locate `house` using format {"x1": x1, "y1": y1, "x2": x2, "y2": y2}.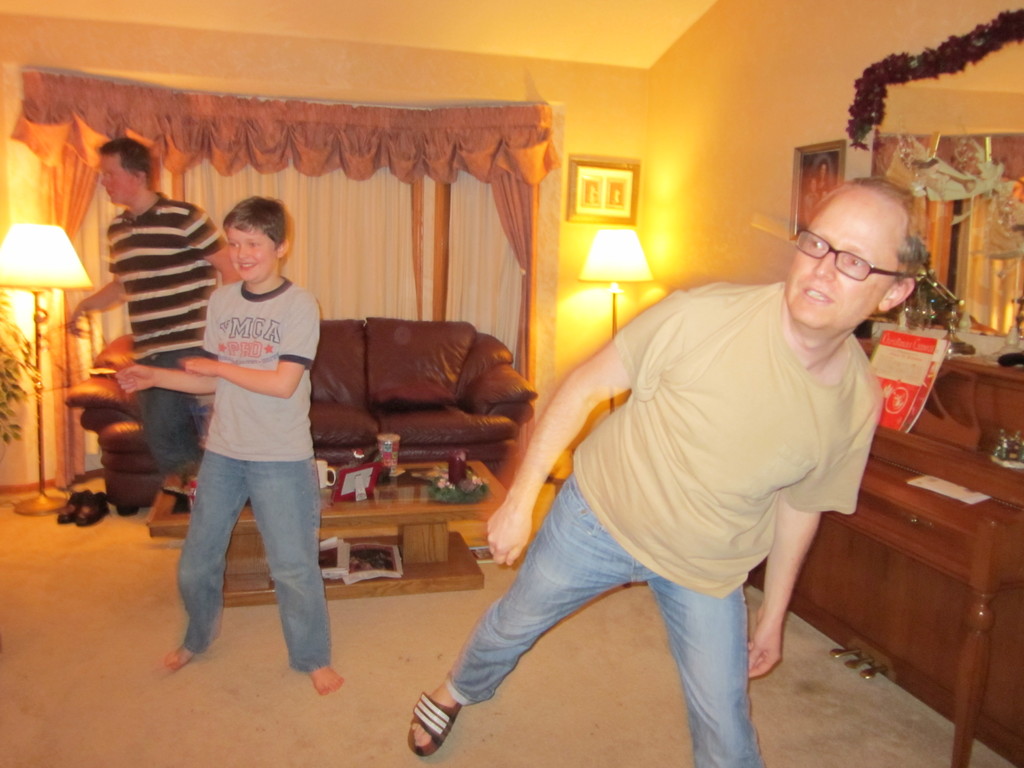
{"x1": 0, "y1": 0, "x2": 1023, "y2": 767}.
